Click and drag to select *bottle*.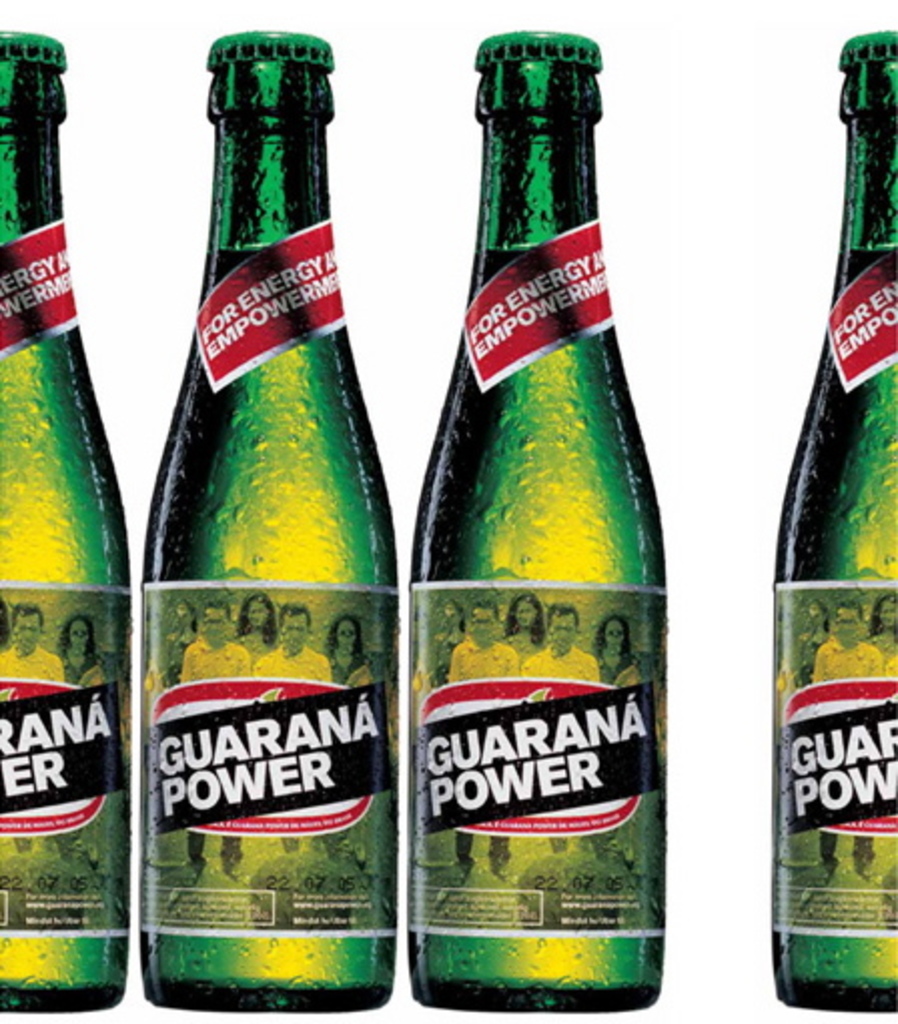
Selection: pyautogui.locateOnScreen(768, 24, 894, 1012).
